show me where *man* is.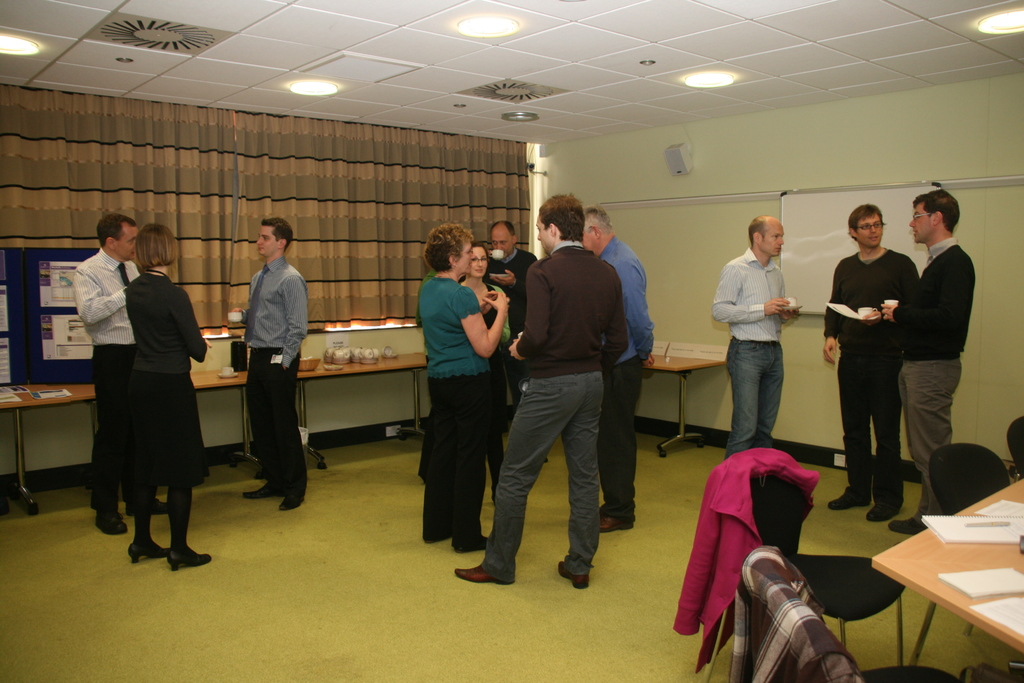
*man* is at bbox=(582, 202, 655, 534).
